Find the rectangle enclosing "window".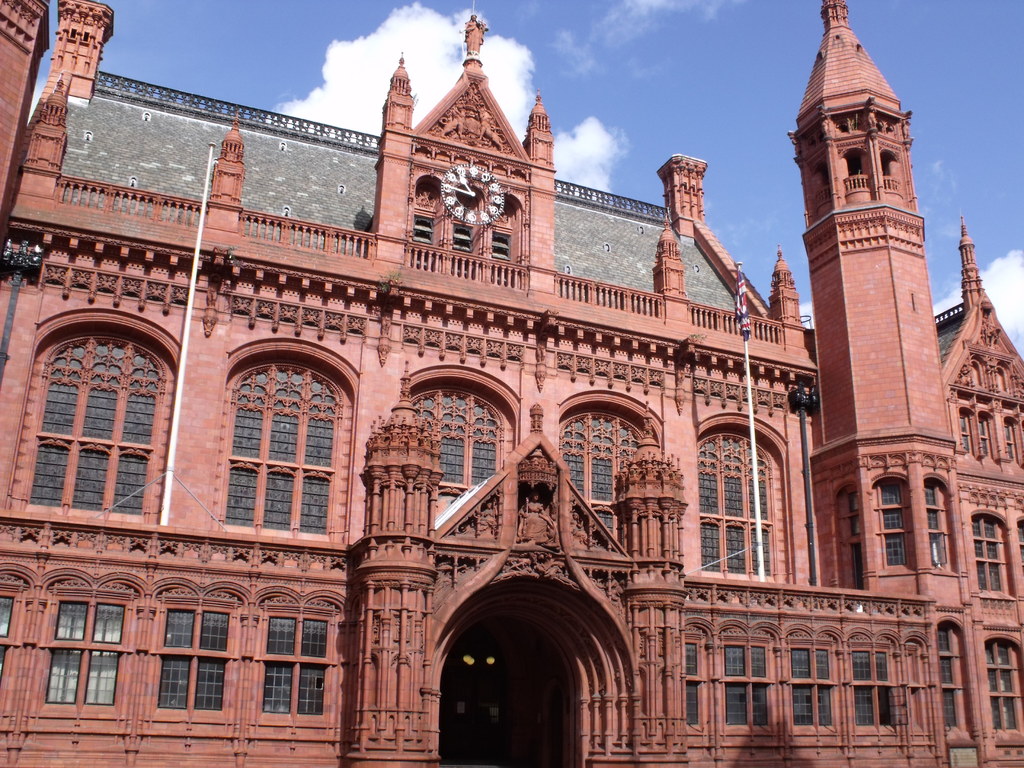
<box>691,408,796,578</box>.
